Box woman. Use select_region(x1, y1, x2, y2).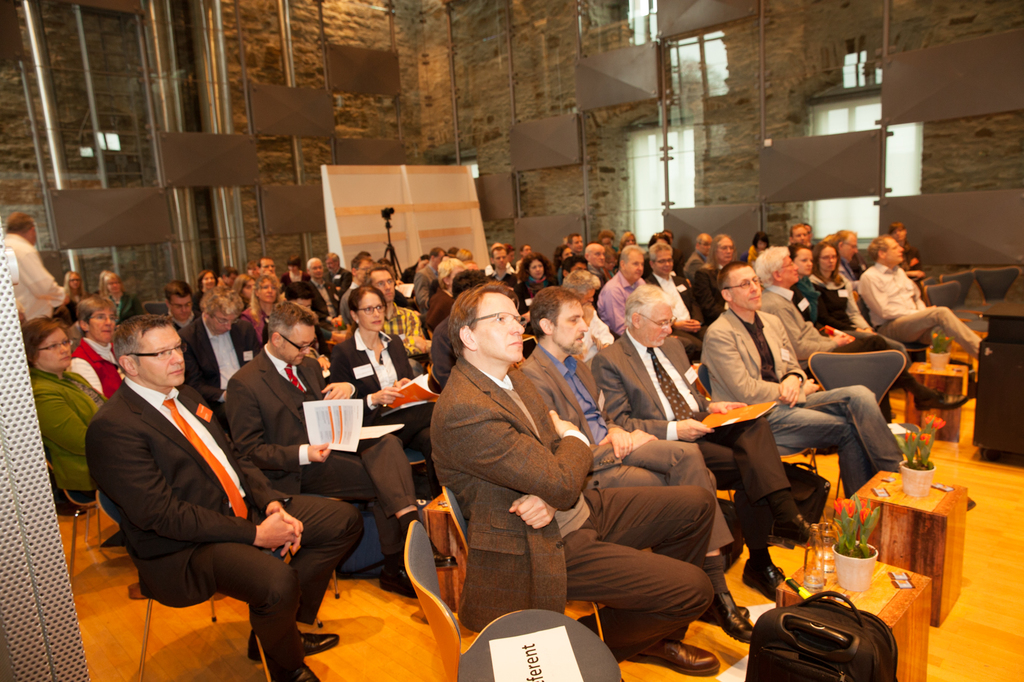
select_region(98, 269, 144, 310).
